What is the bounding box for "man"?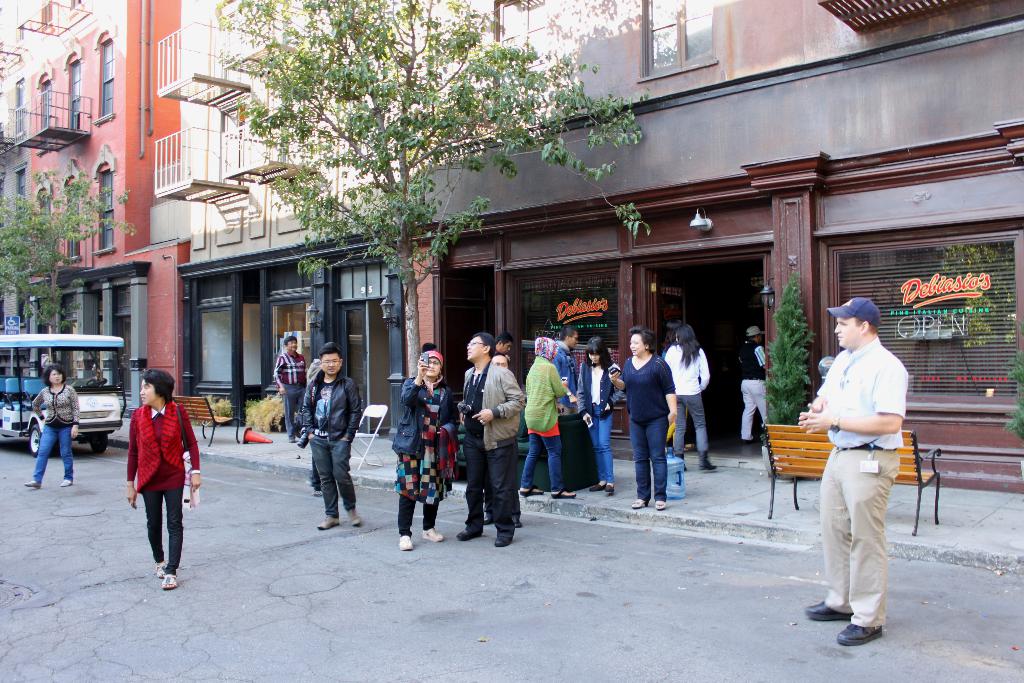
<box>737,324,771,443</box>.
